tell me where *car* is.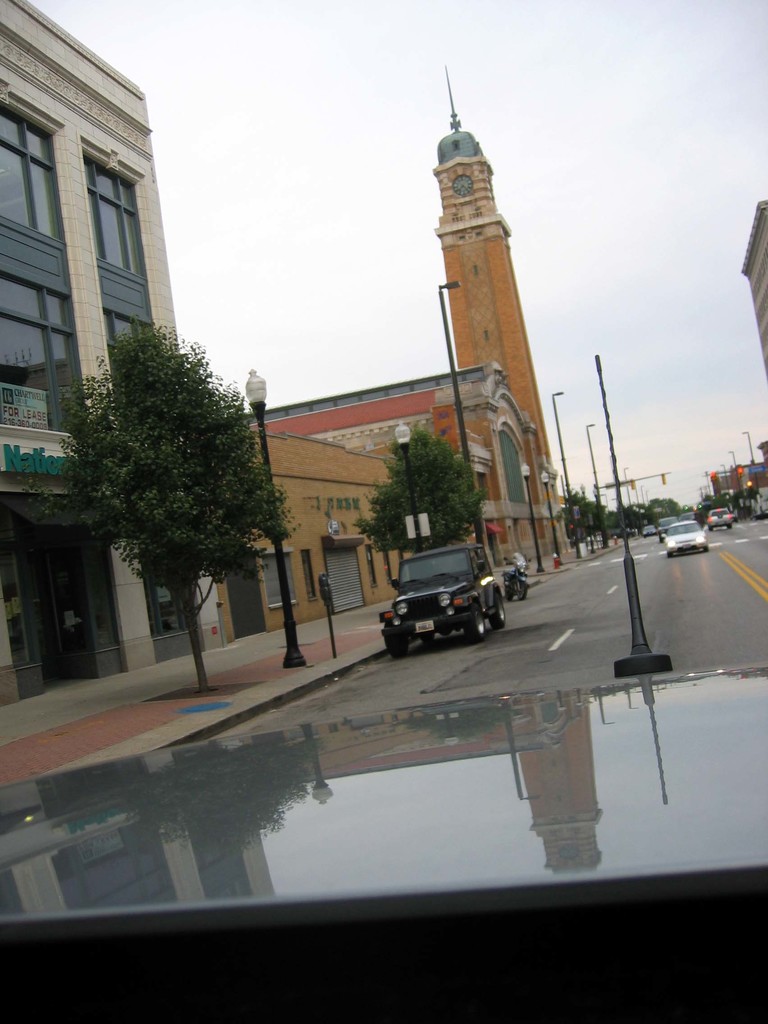
*car* is at region(0, 0, 767, 1023).
